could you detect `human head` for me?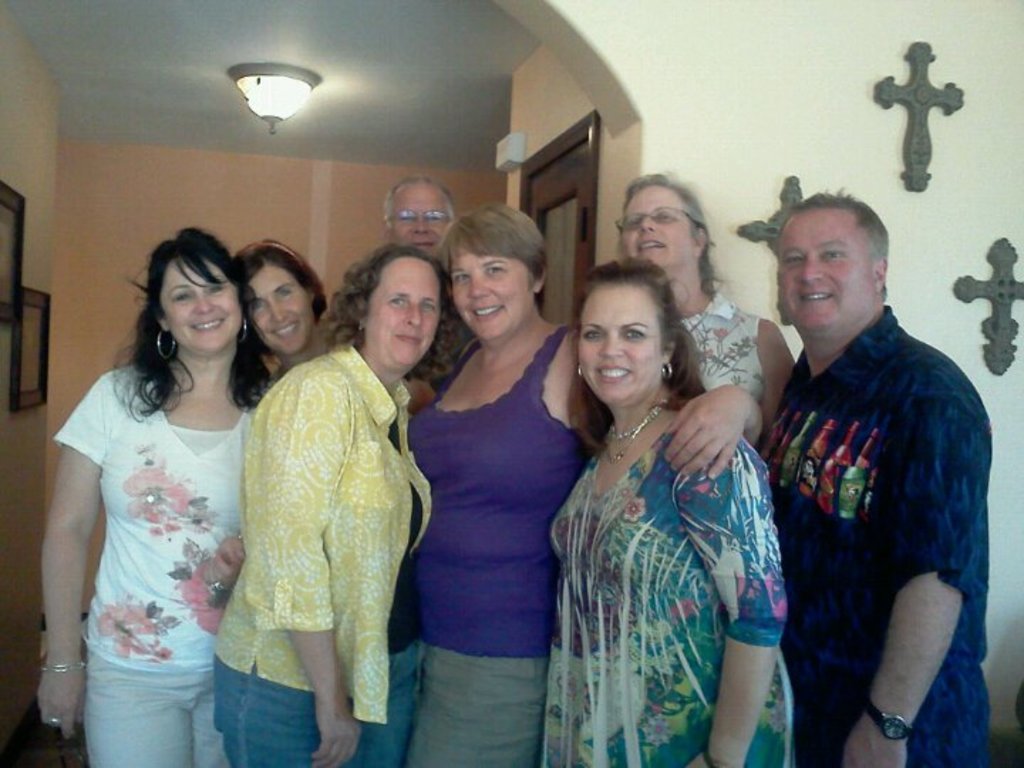
Detection result: [380, 178, 457, 265].
